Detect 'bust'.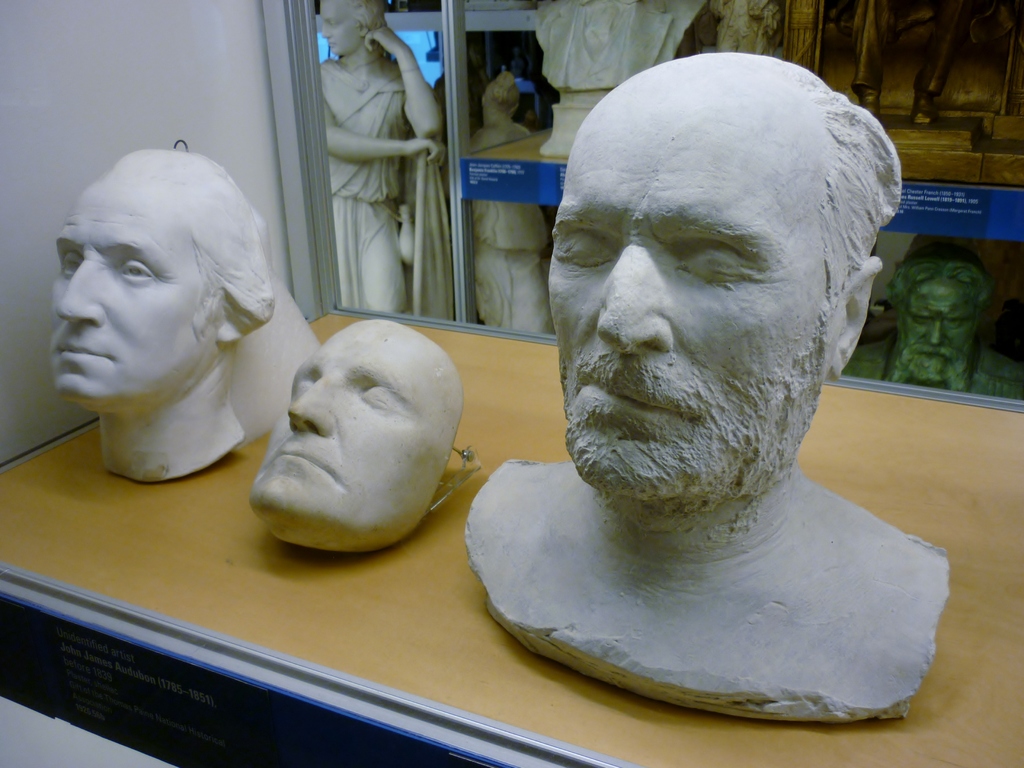
Detected at <box>462,45,958,723</box>.
